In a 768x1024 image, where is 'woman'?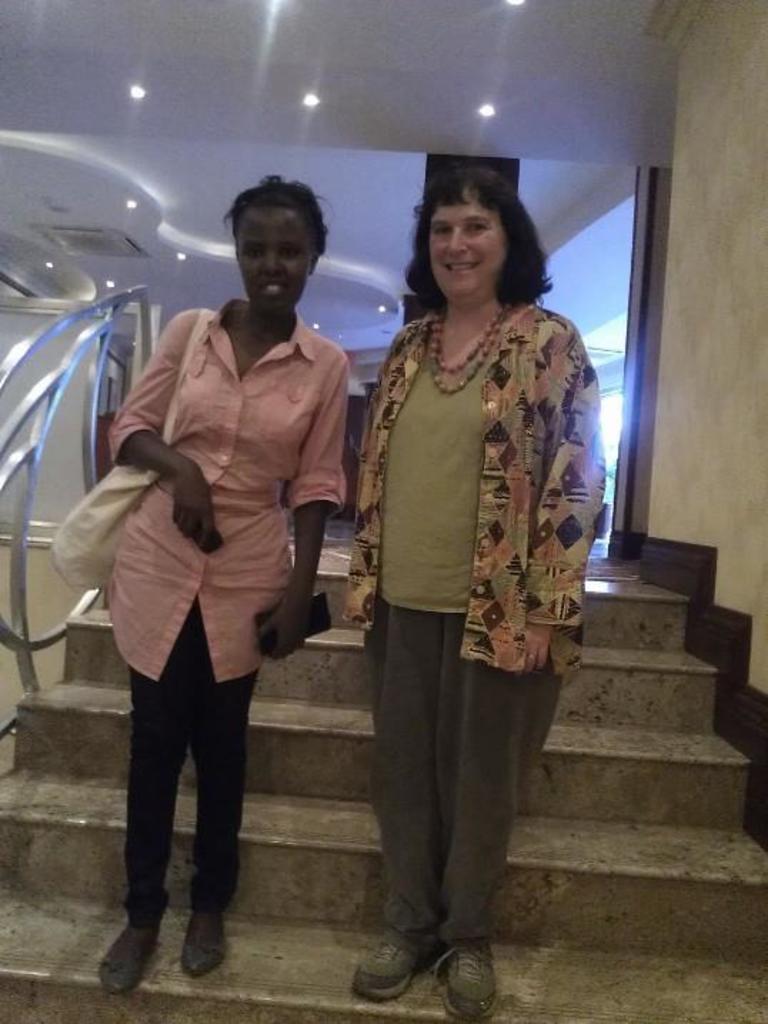
bbox=[70, 171, 360, 1023].
